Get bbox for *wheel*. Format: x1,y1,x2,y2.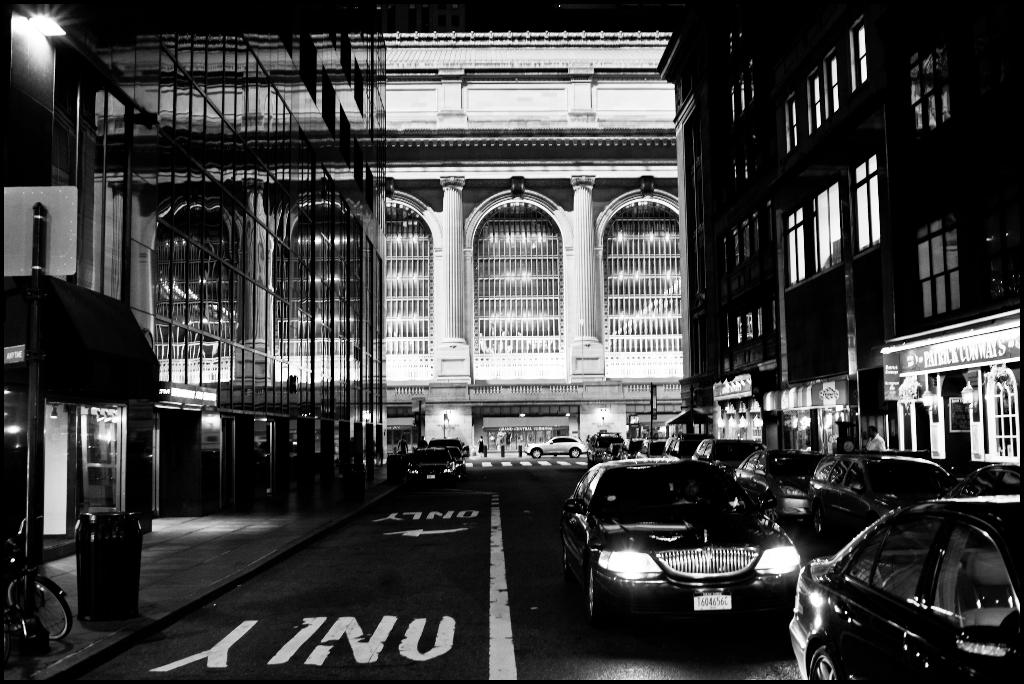
810,642,843,683.
